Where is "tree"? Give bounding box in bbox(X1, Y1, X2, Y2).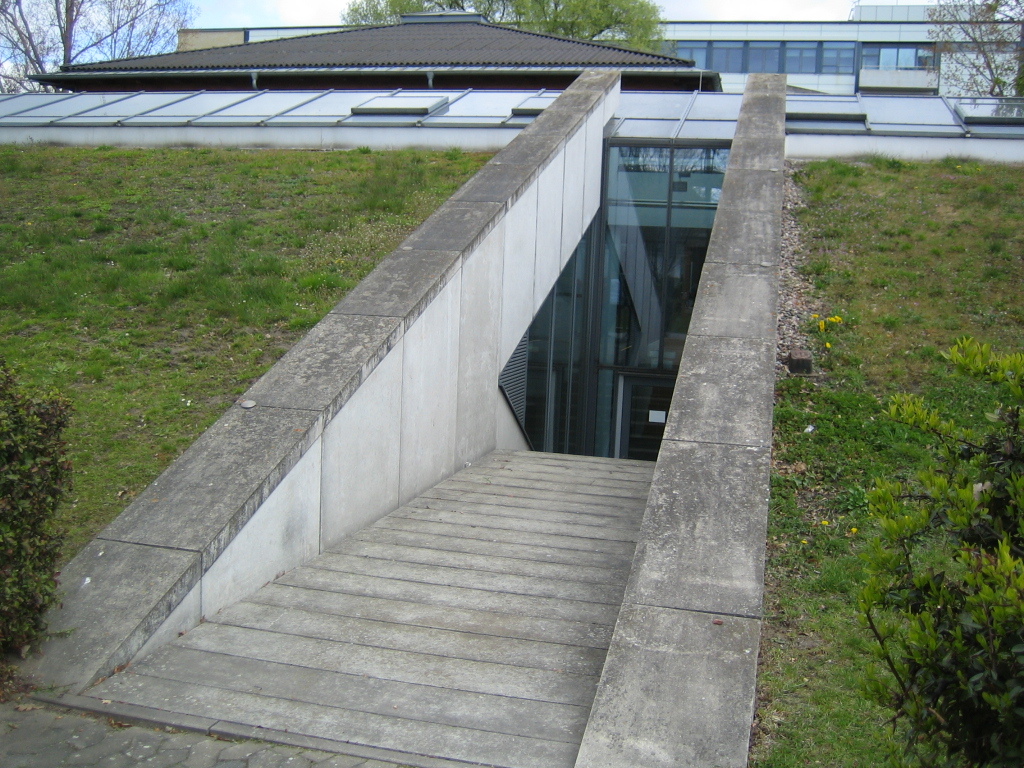
bbox(0, 0, 200, 95).
